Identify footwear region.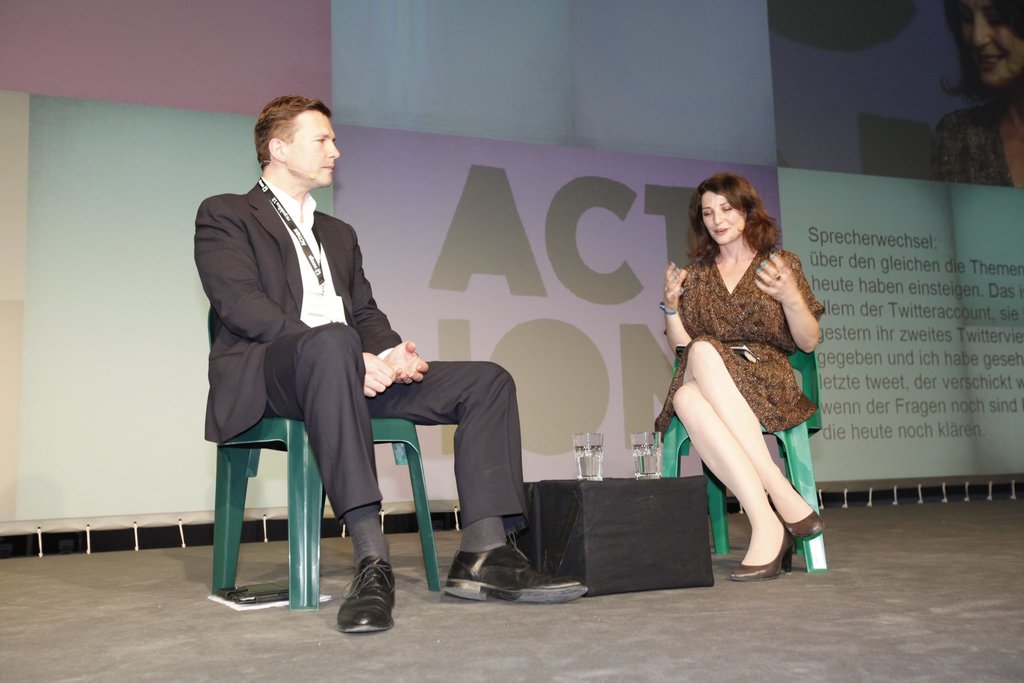
Region: bbox=[444, 542, 588, 609].
